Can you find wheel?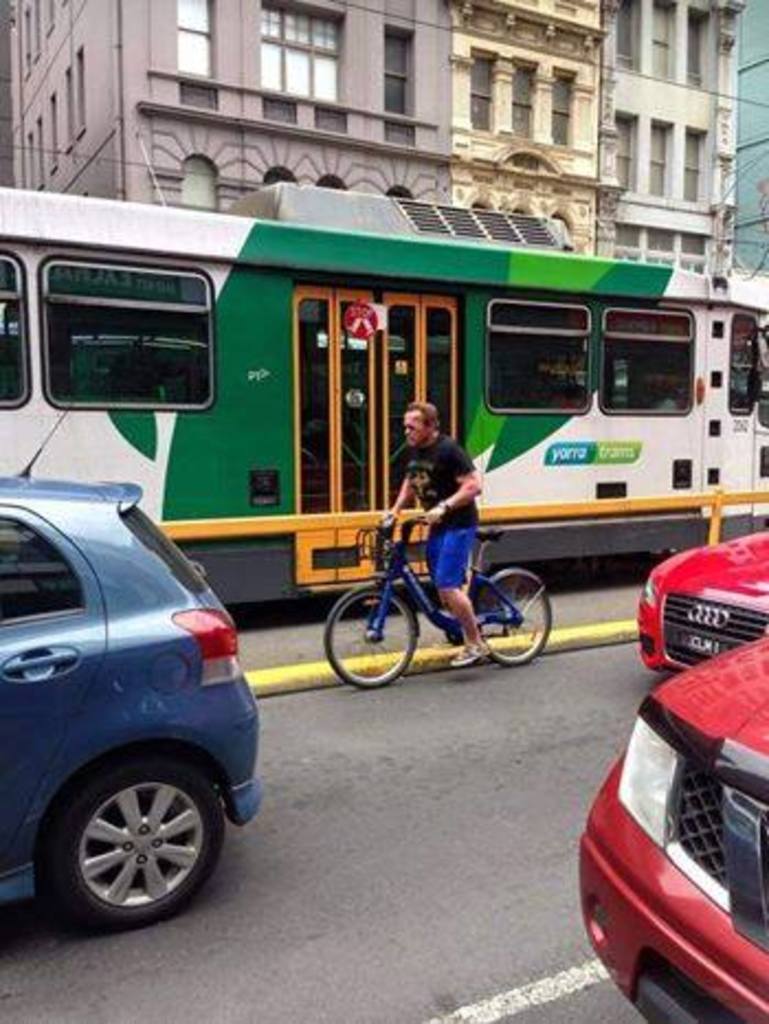
Yes, bounding box: region(35, 747, 226, 919).
